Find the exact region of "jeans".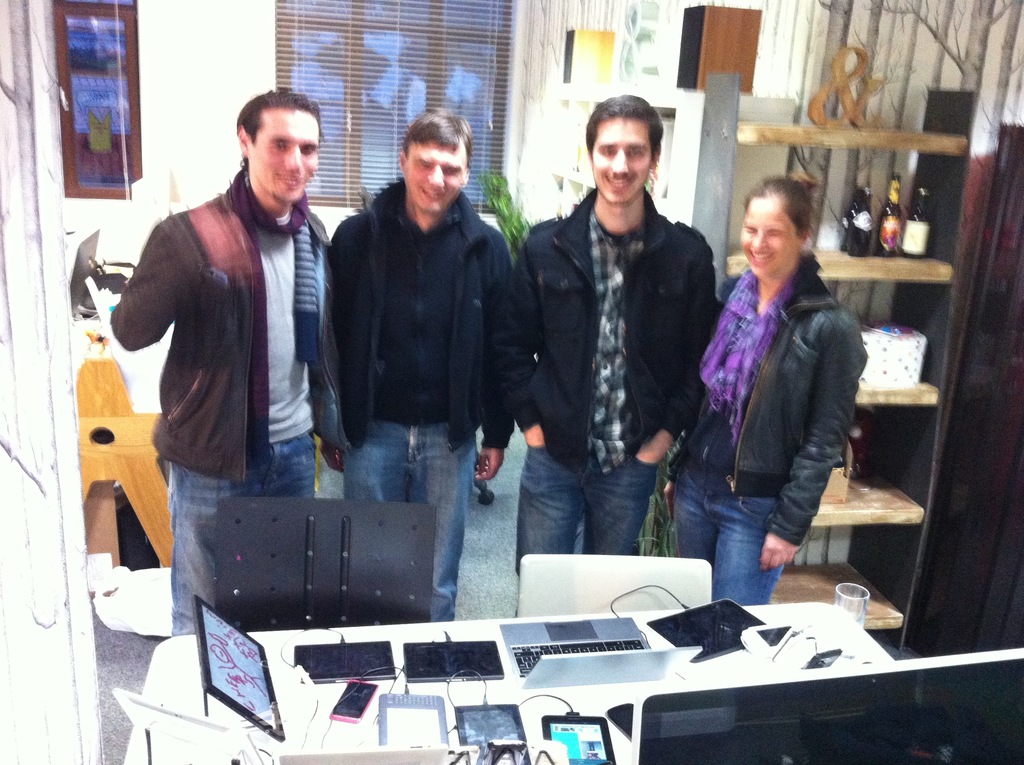
Exact region: <box>170,428,317,635</box>.
